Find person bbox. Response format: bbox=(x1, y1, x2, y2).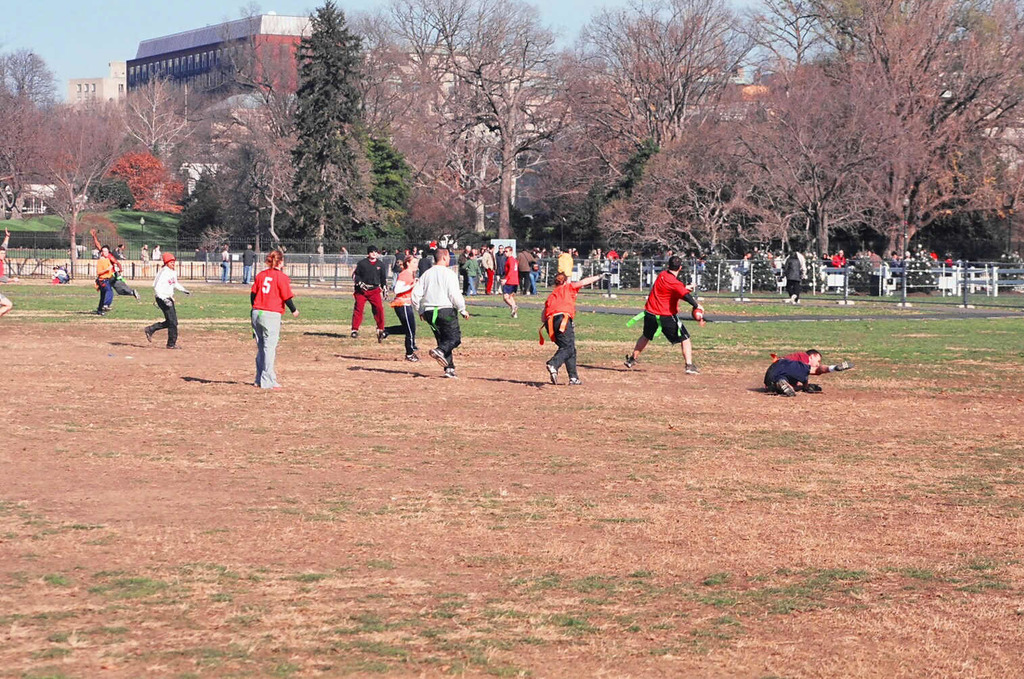
bbox=(380, 258, 421, 356).
